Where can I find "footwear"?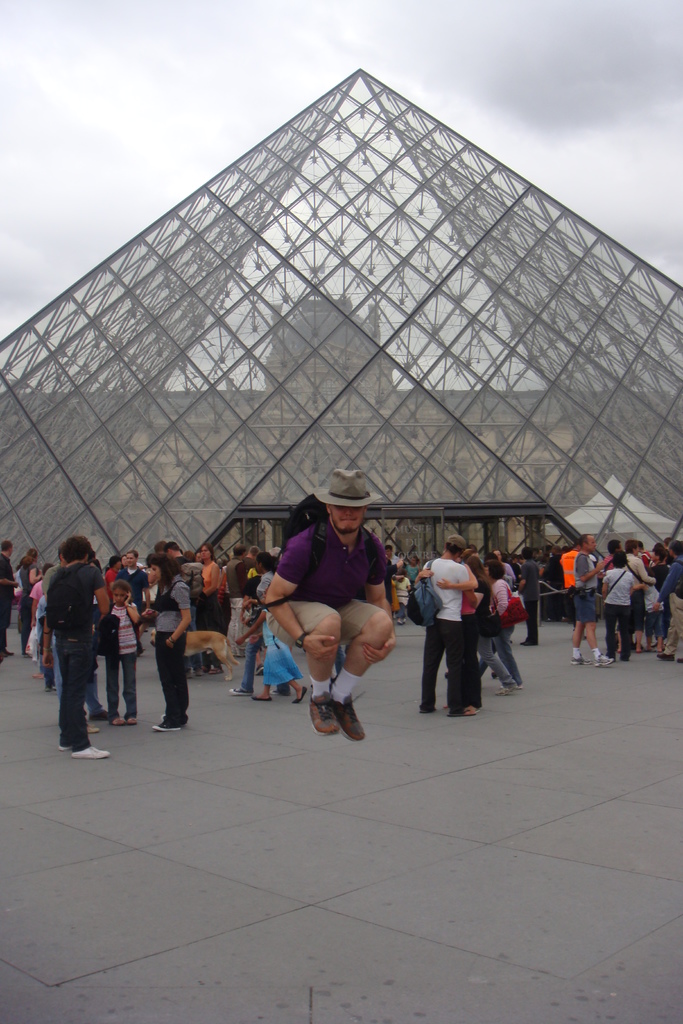
You can find it at (638,641,652,653).
